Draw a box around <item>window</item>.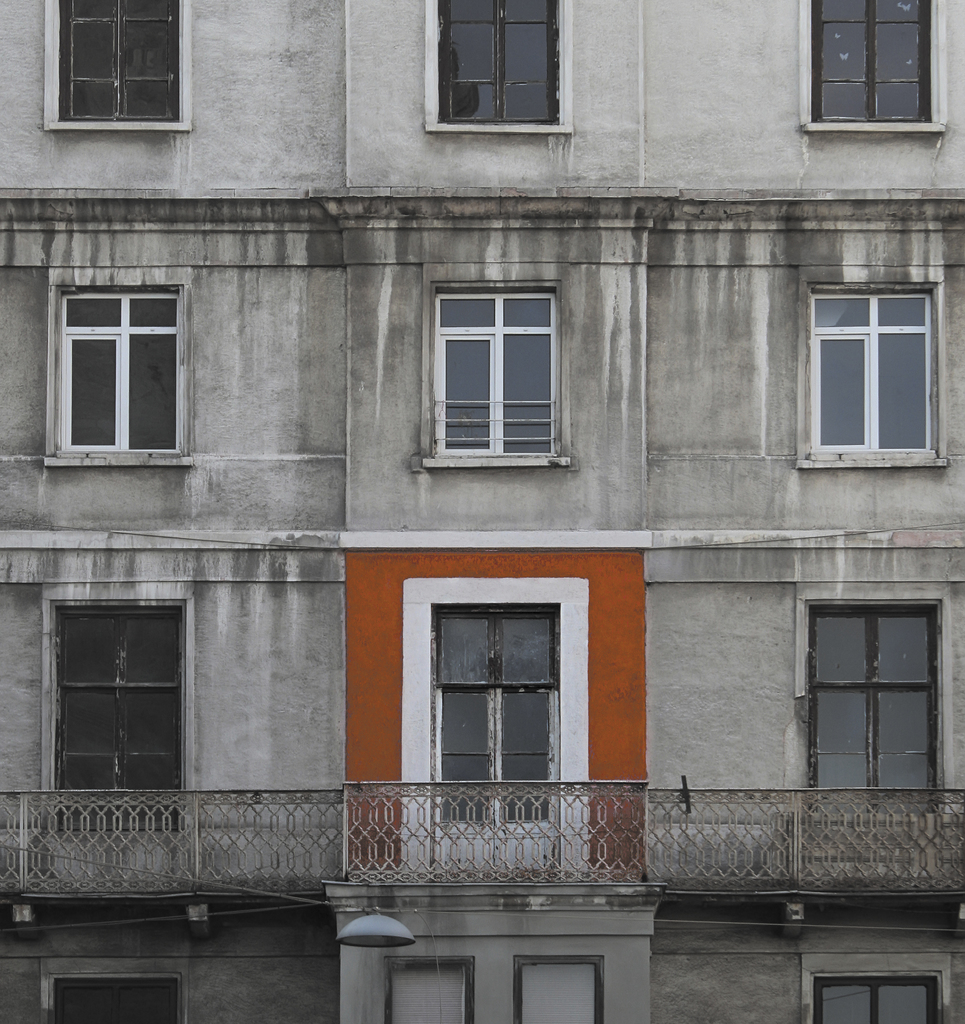
bbox=[801, 0, 952, 136].
